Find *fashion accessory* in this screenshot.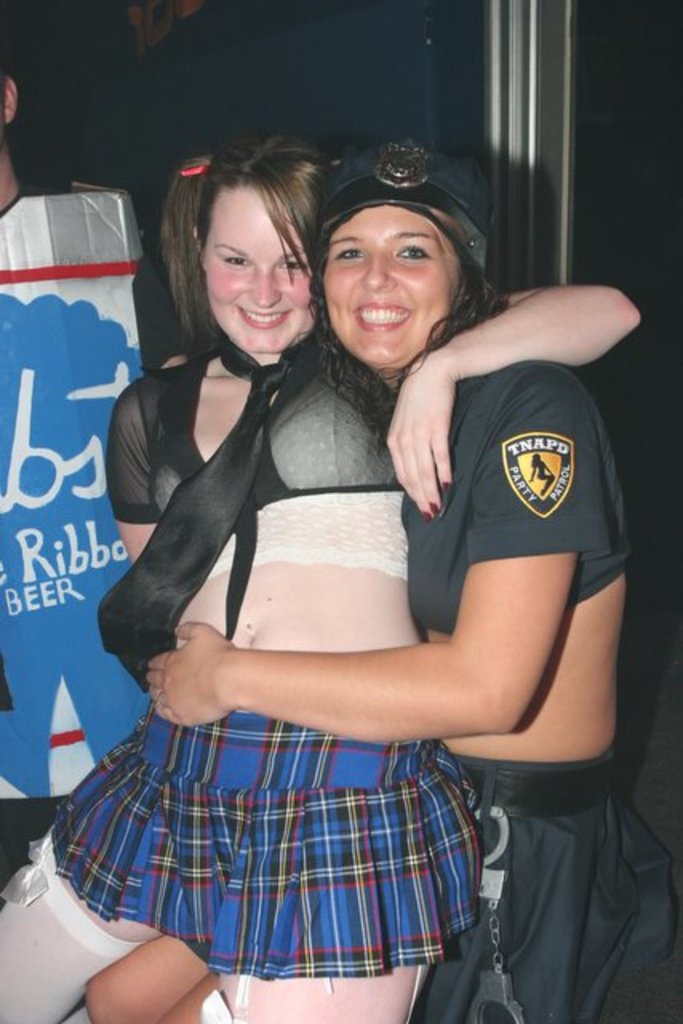
The bounding box for *fashion accessory* is rect(441, 472, 453, 490).
